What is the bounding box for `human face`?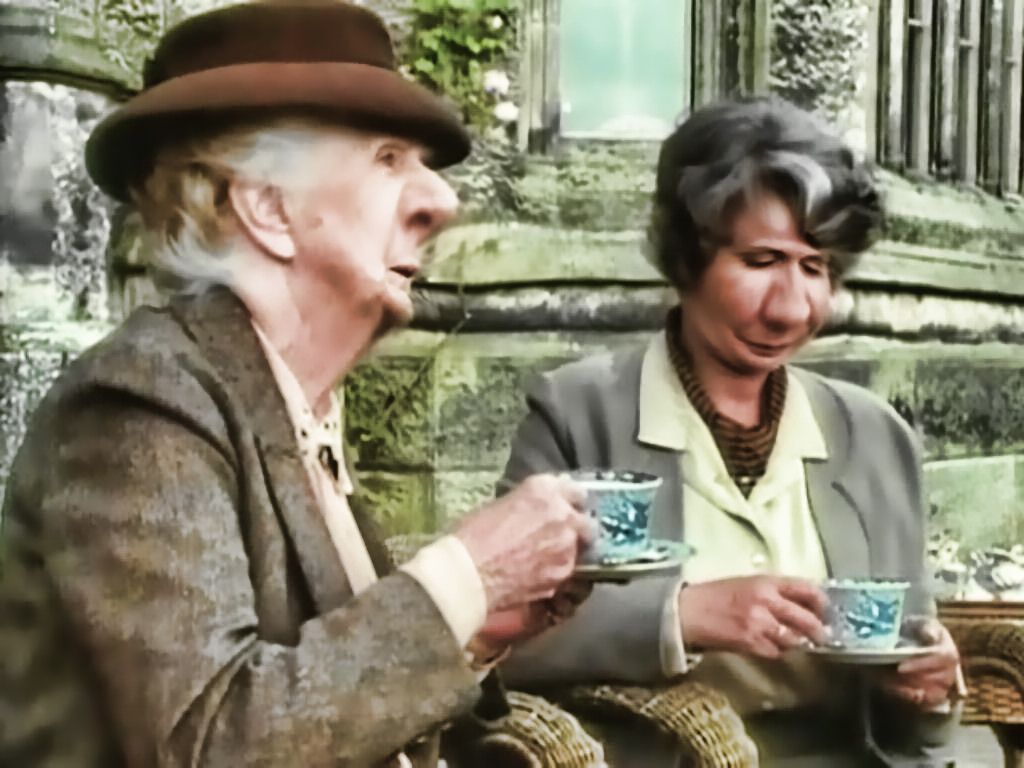
x1=297, y1=128, x2=460, y2=323.
